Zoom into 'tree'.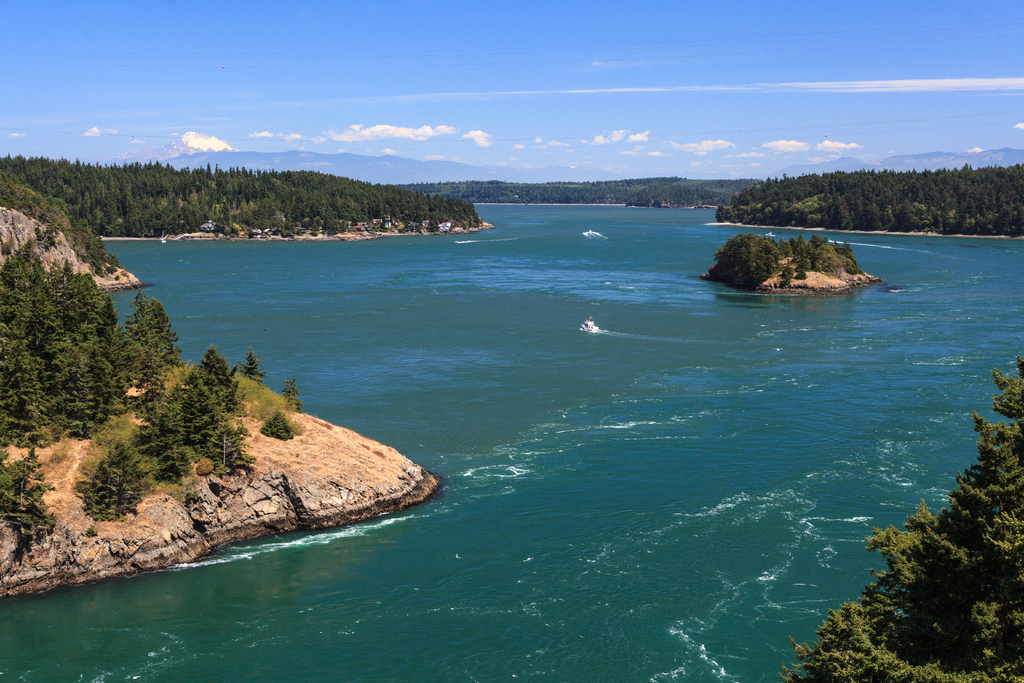
Zoom target: left=780, top=357, right=1023, bottom=682.
